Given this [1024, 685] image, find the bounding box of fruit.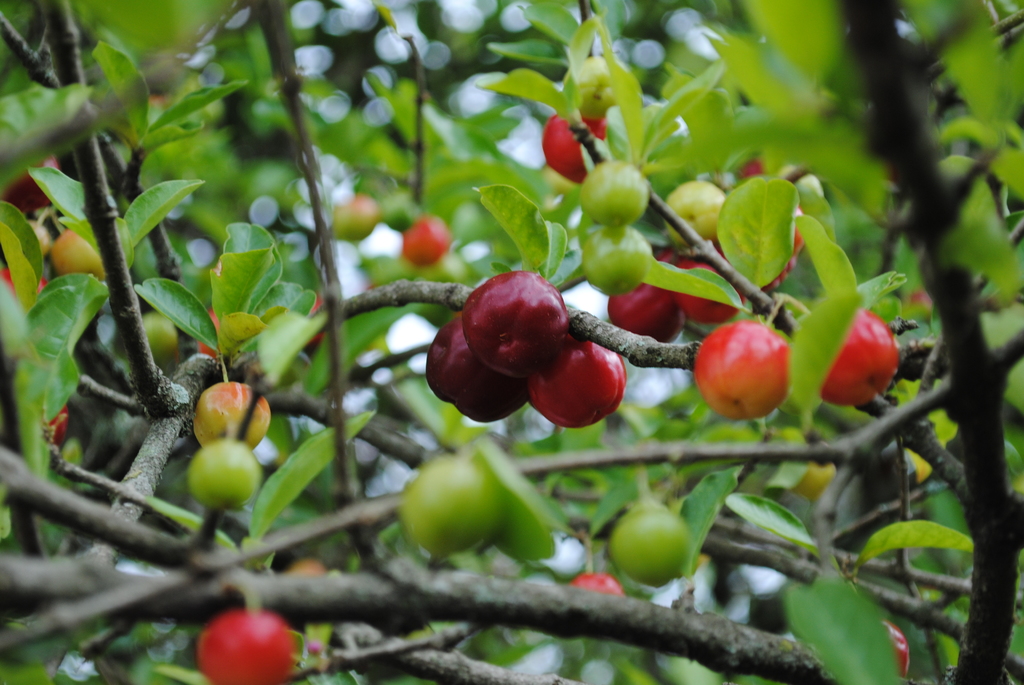
(left=605, top=502, right=692, bottom=588).
